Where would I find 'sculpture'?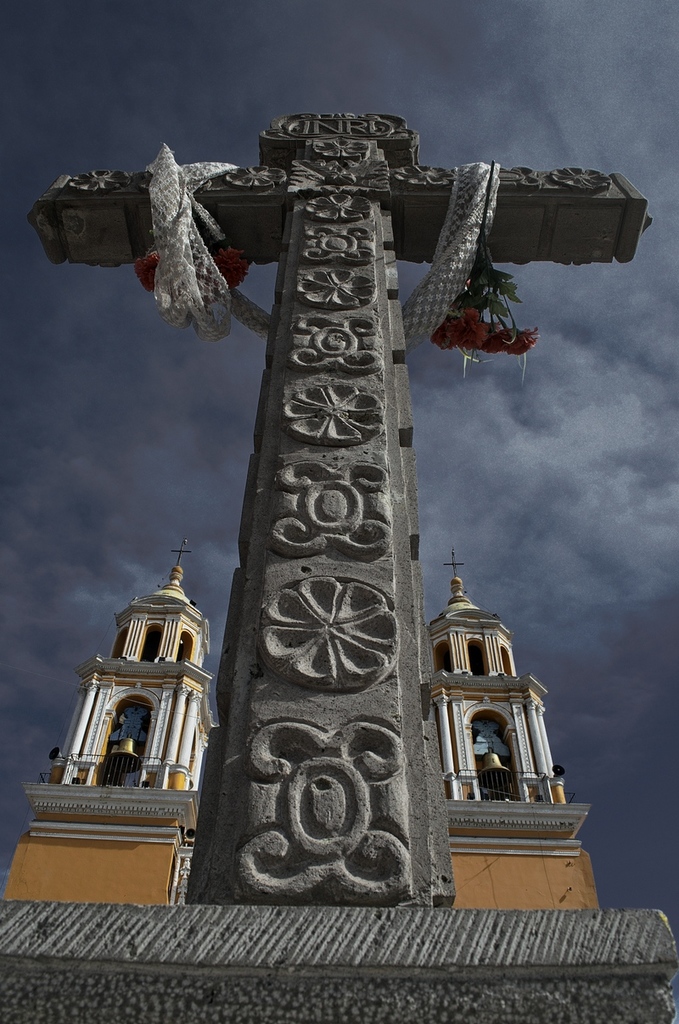
At (12, 59, 678, 999).
